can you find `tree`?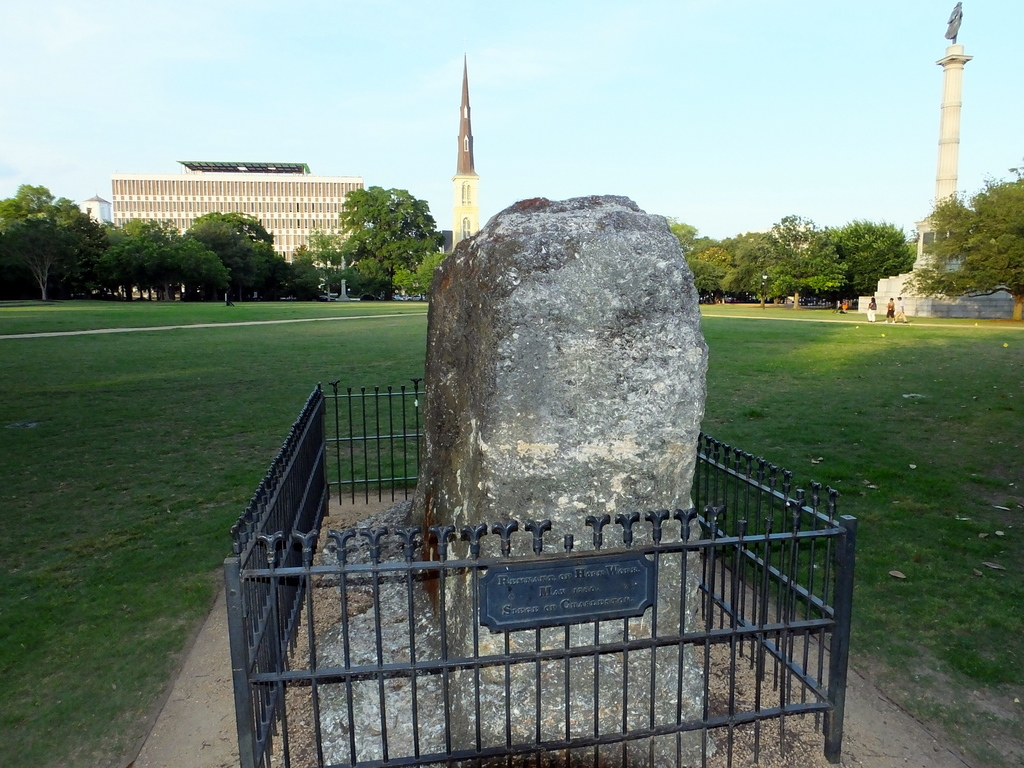
Yes, bounding box: box(391, 247, 456, 310).
